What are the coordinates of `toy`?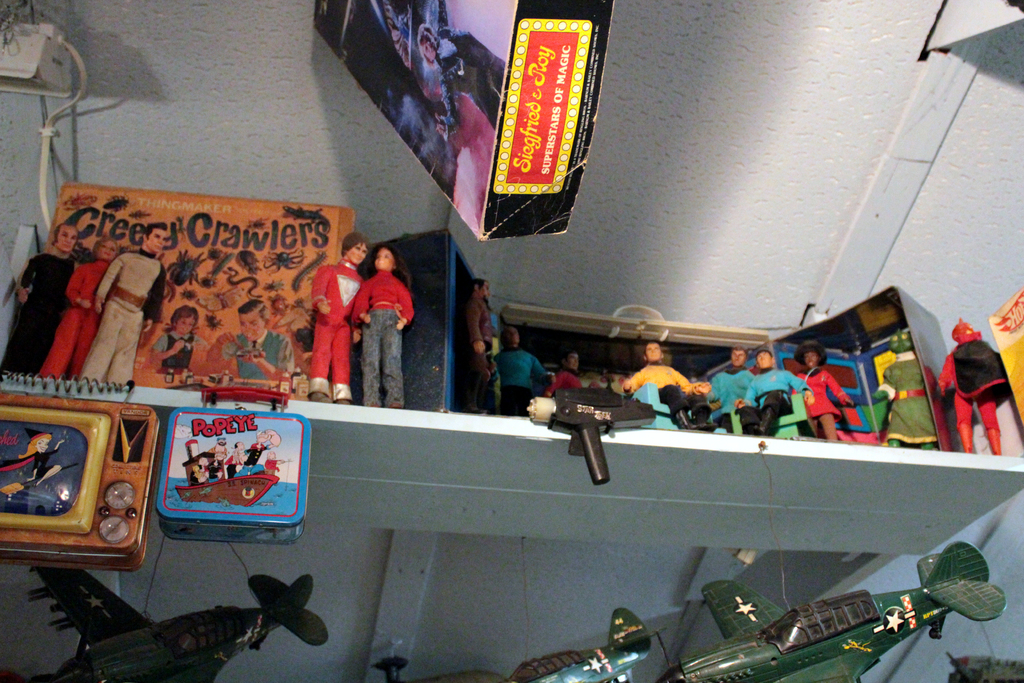
[547,344,584,399].
